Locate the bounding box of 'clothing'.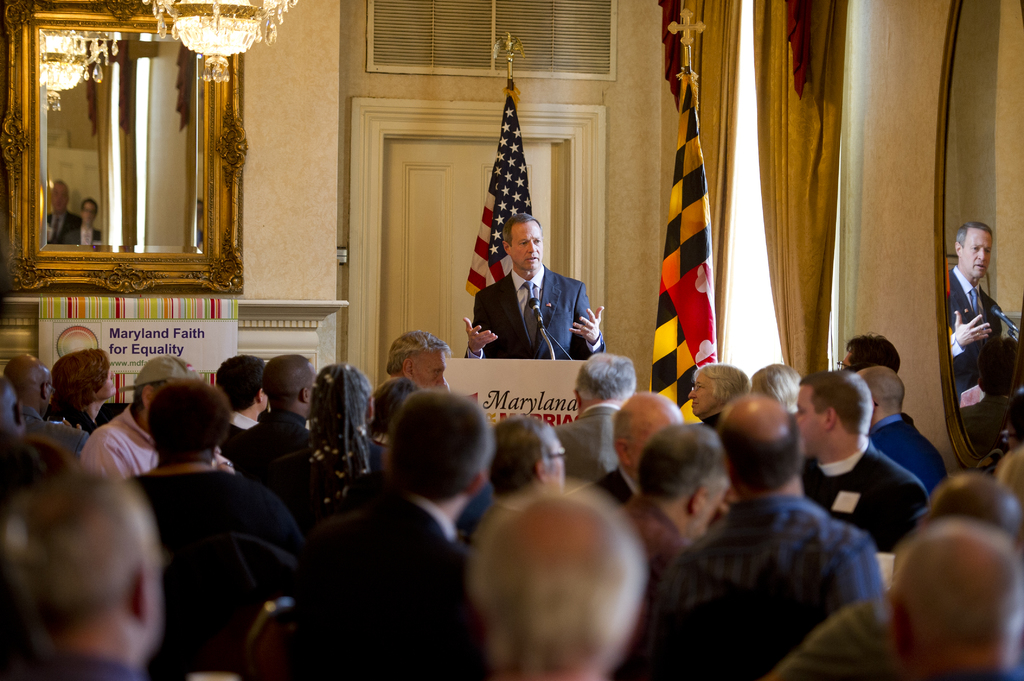
Bounding box: crop(945, 267, 998, 408).
